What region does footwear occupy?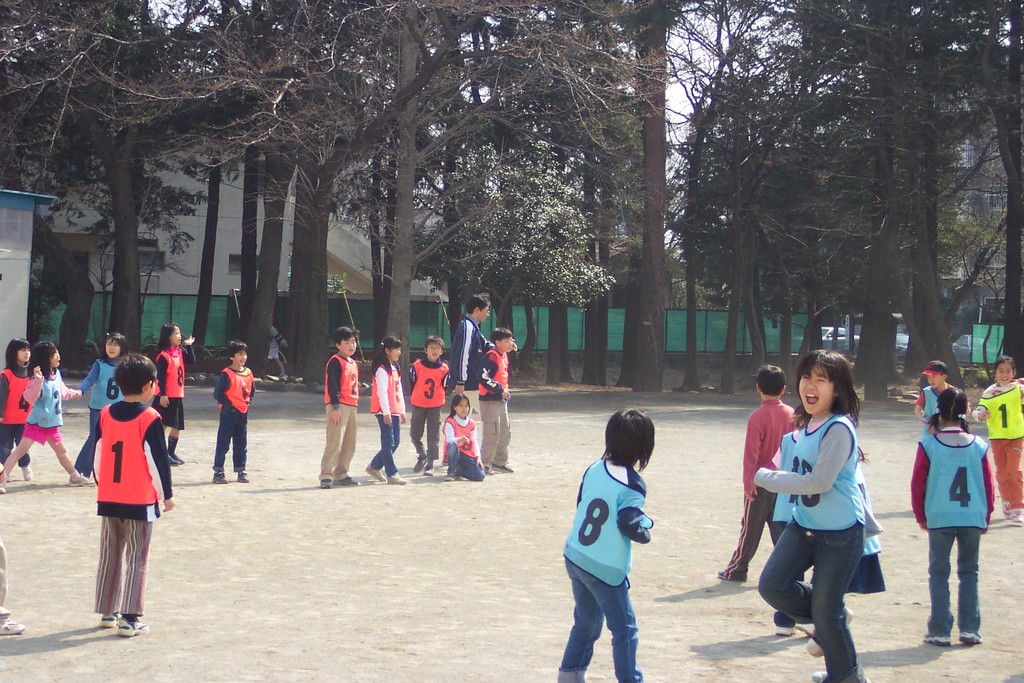
<bbox>488, 464, 513, 473</bbox>.
